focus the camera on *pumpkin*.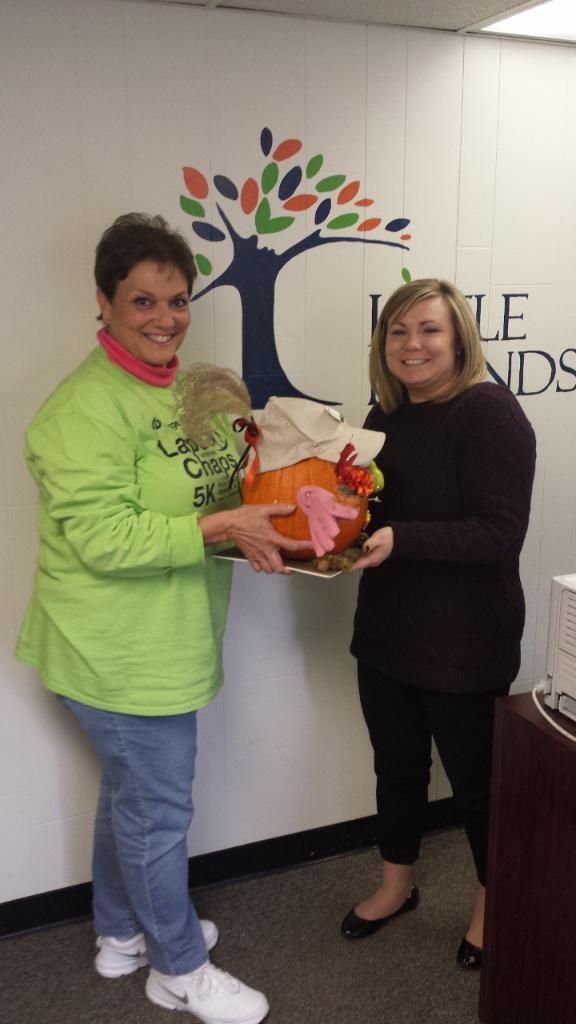
Focus region: locate(241, 452, 372, 558).
